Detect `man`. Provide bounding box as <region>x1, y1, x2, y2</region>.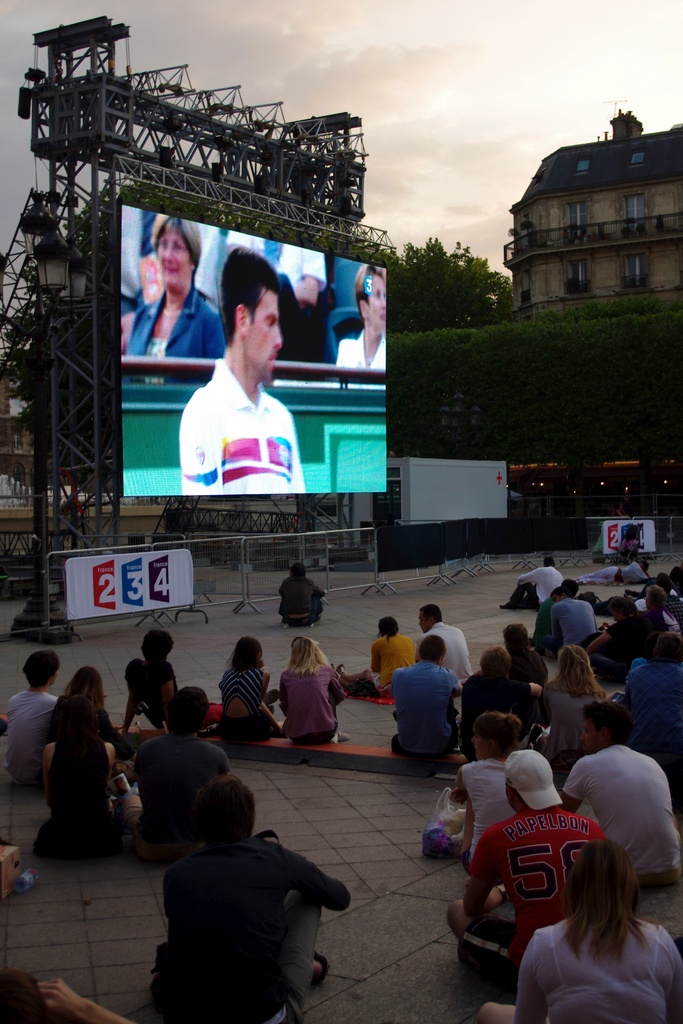
<region>148, 778, 341, 1023</region>.
